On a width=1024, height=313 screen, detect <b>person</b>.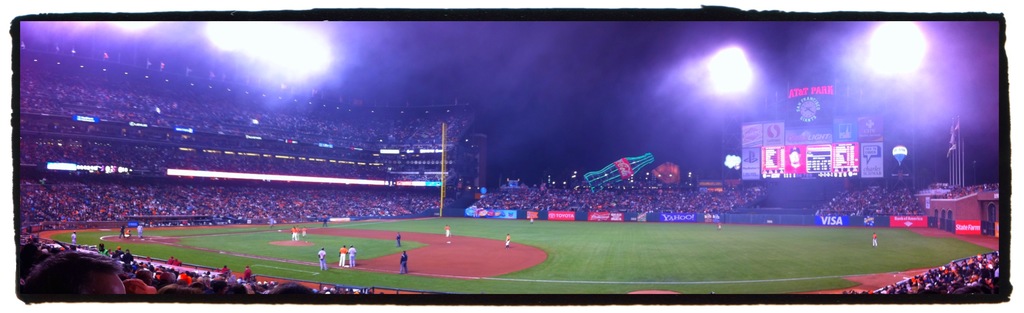
[115,224,127,240].
